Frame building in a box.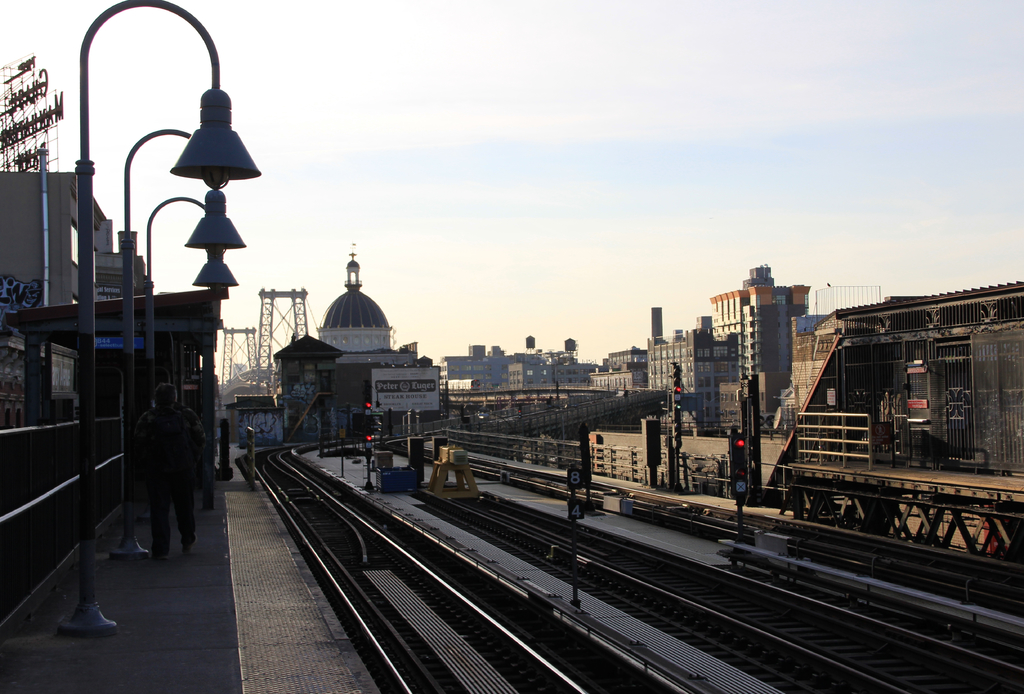
793, 270, 1016, 479.
